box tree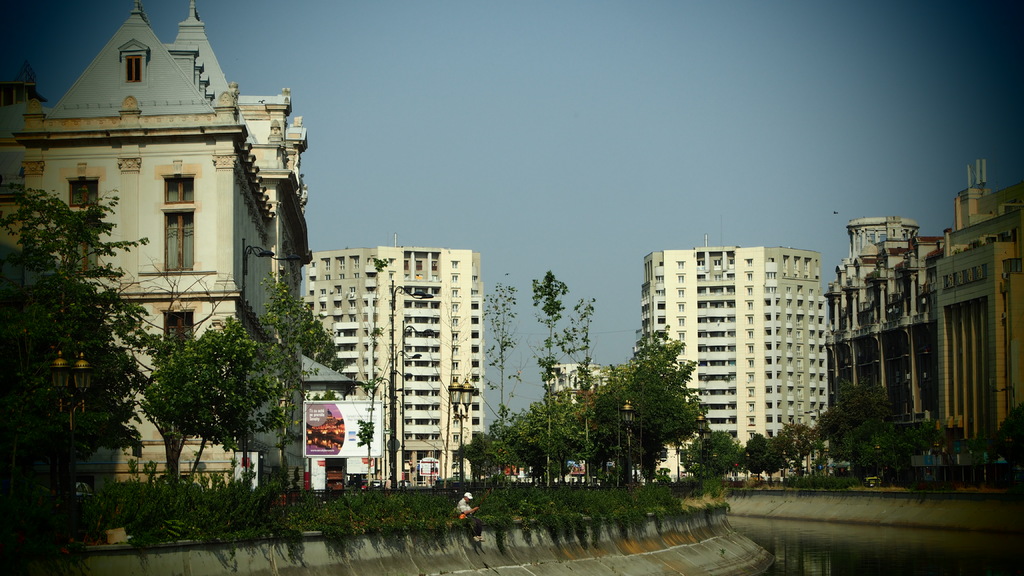
box(355, 380, 400, 511)
